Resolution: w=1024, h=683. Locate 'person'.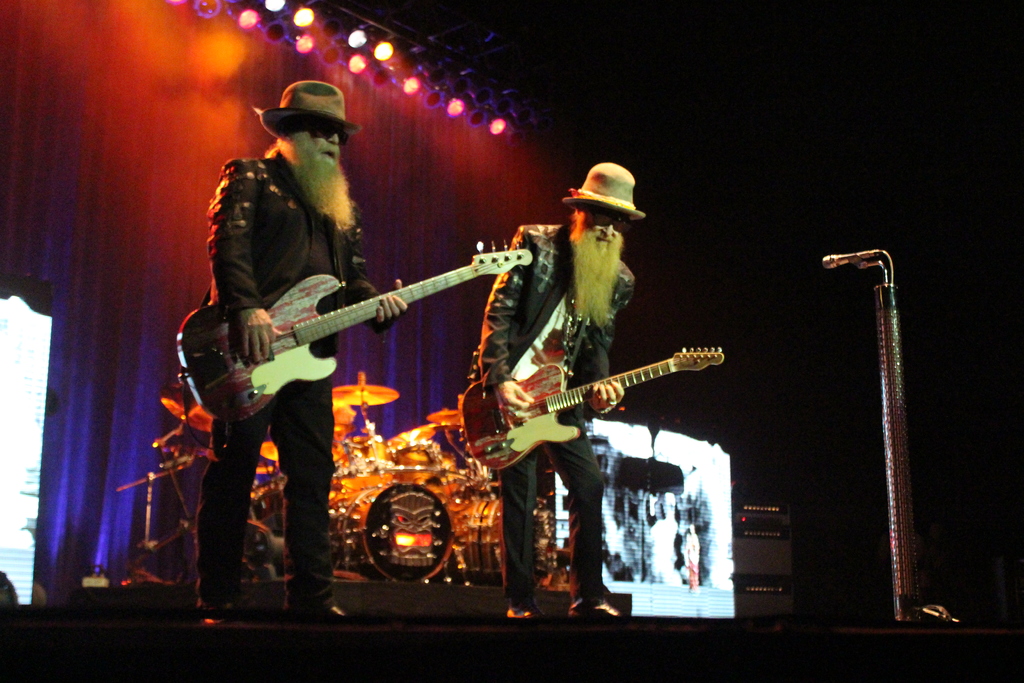
685 523 700 594.
